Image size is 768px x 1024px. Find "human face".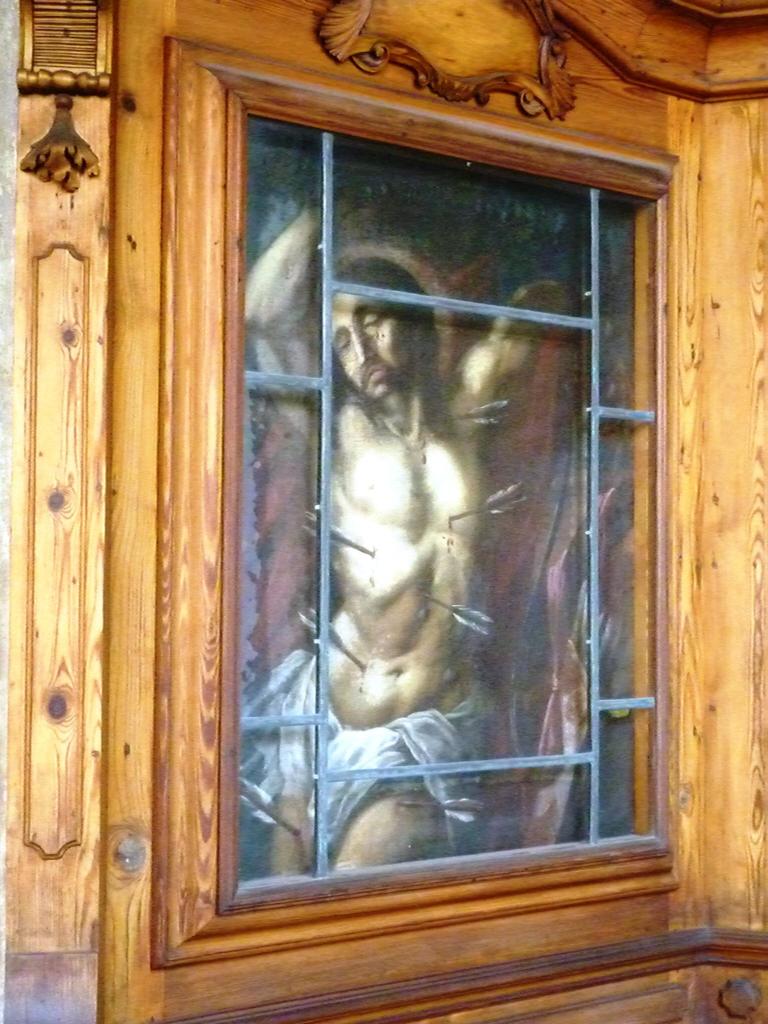
crop(329, 290, 401, 403).
